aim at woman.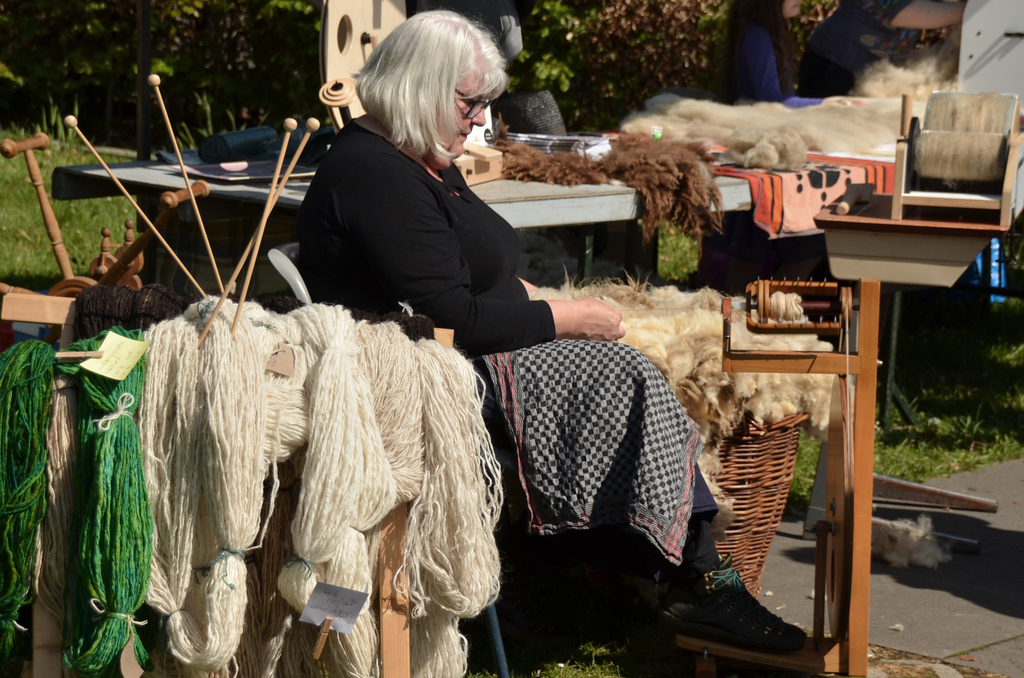
Aimed at box(314, 99, 790, 670).
